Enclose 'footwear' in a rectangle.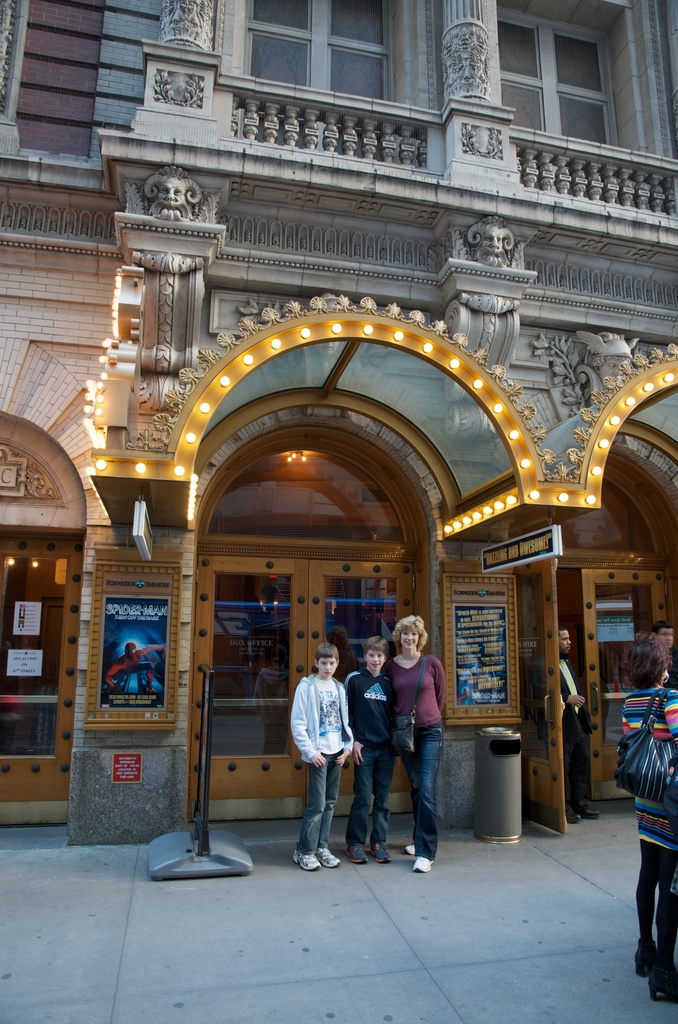
x1=321 y1=841 x2=340 y2=867.
